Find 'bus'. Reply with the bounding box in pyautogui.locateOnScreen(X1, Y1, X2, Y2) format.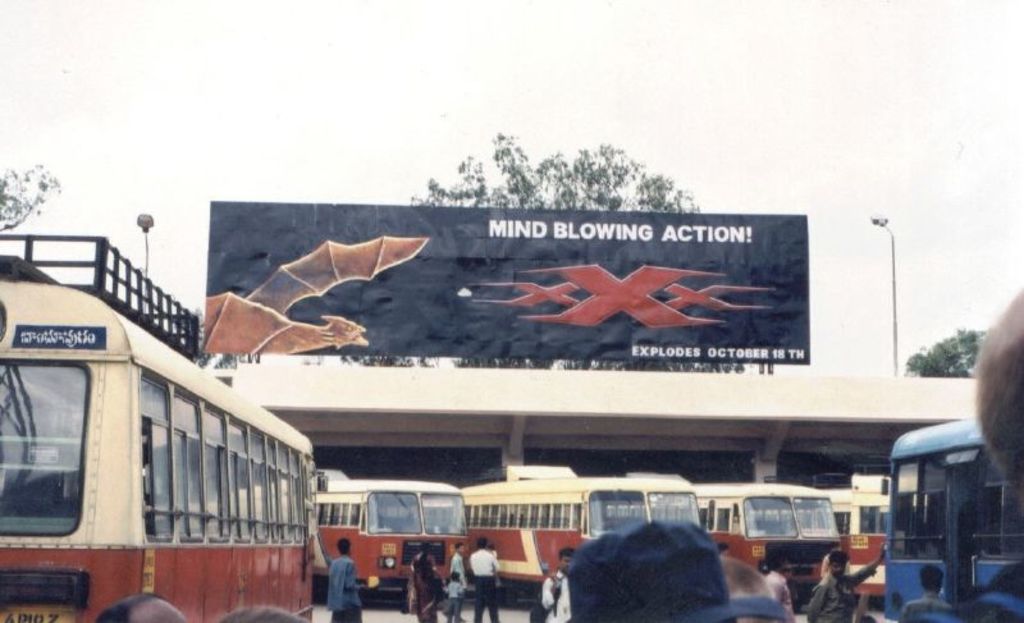
pyautogui.locateOnScreen(317, 481, 466, 595).
